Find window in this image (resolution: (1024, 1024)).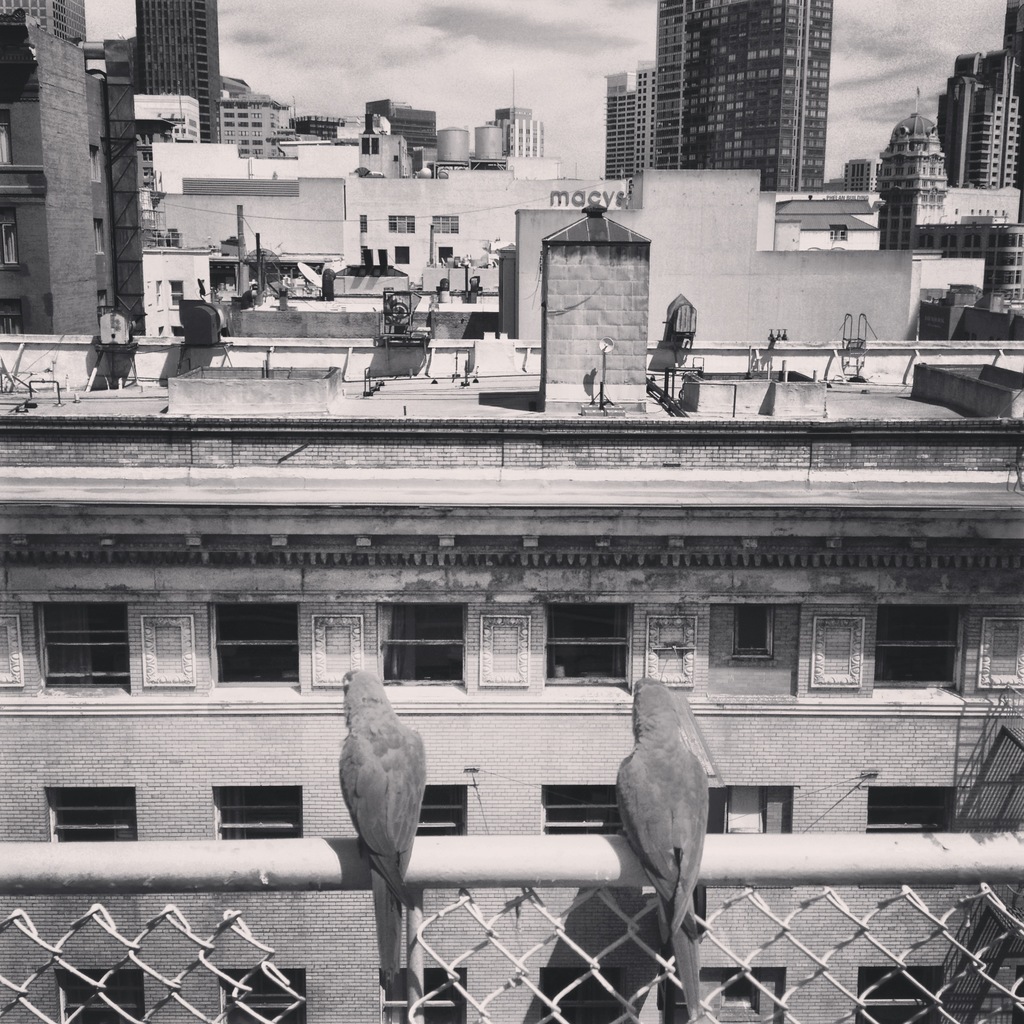
58,967,145,1023.
